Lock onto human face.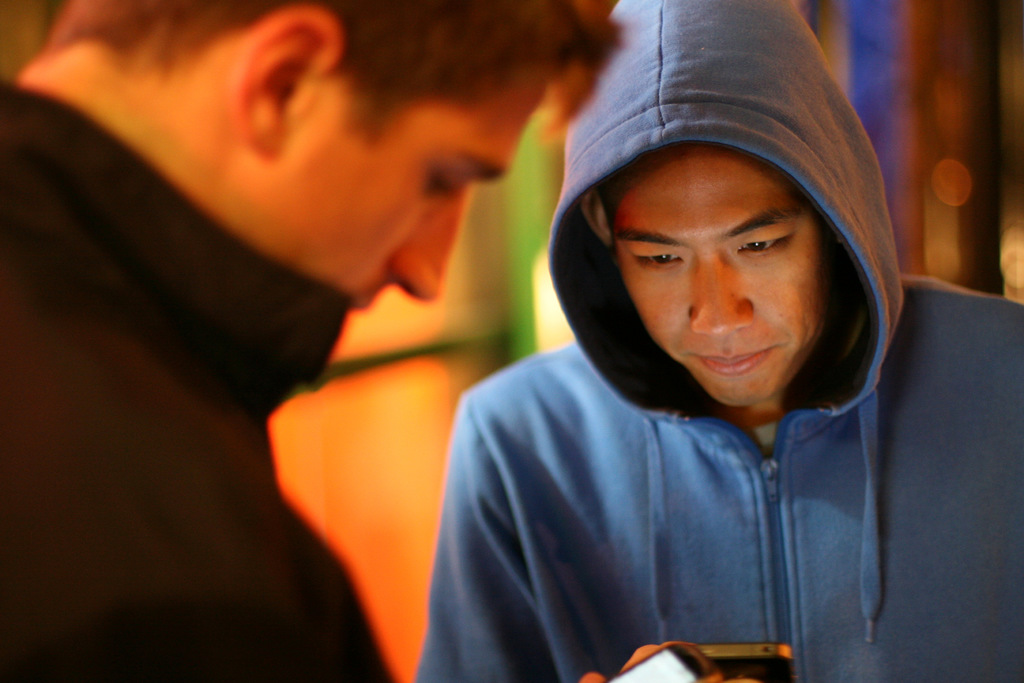
Locked: pyautogui.locateOnScreen(218, 72, 554, 313).
